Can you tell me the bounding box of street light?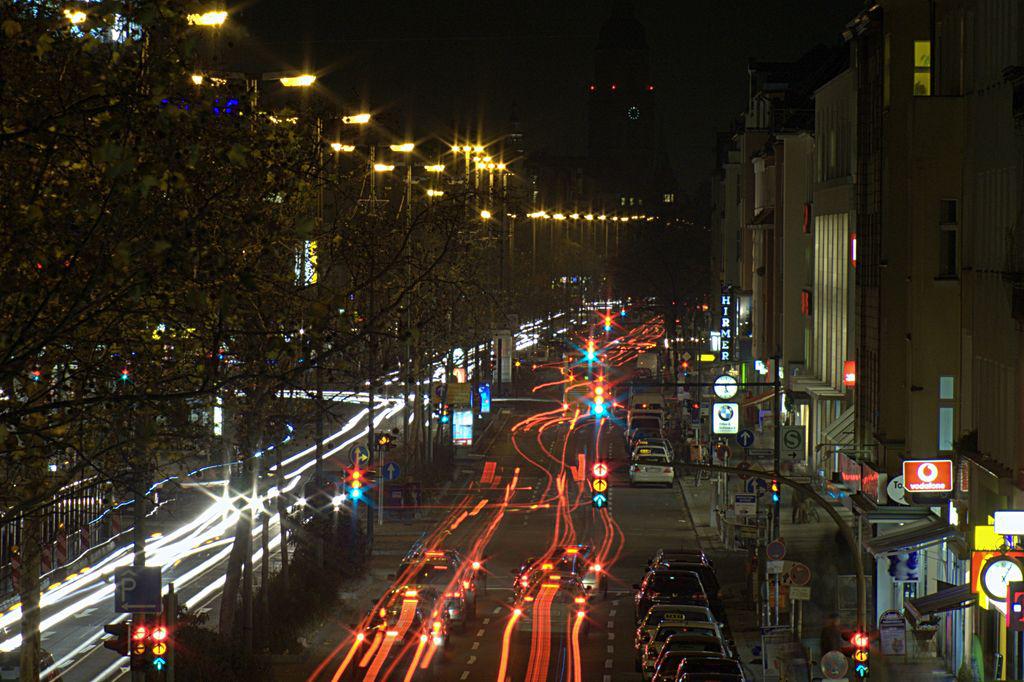
[left=182, top=0, right=229, bottom=31].
